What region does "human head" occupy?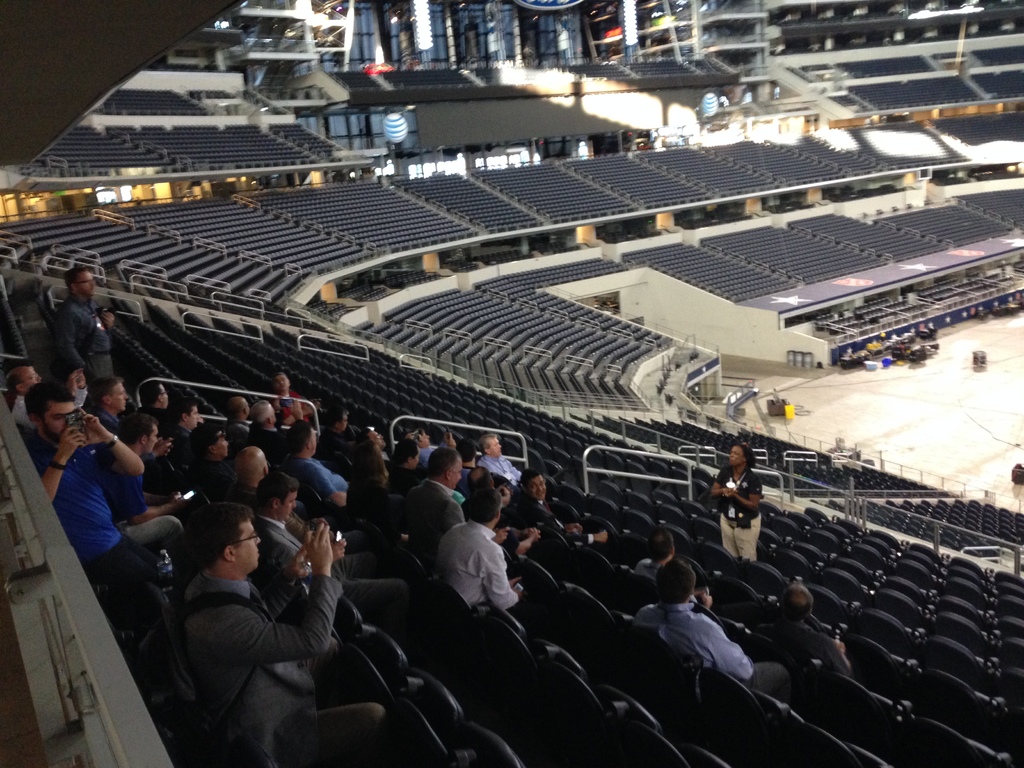
bbox=(26, 381, 72, 445).
